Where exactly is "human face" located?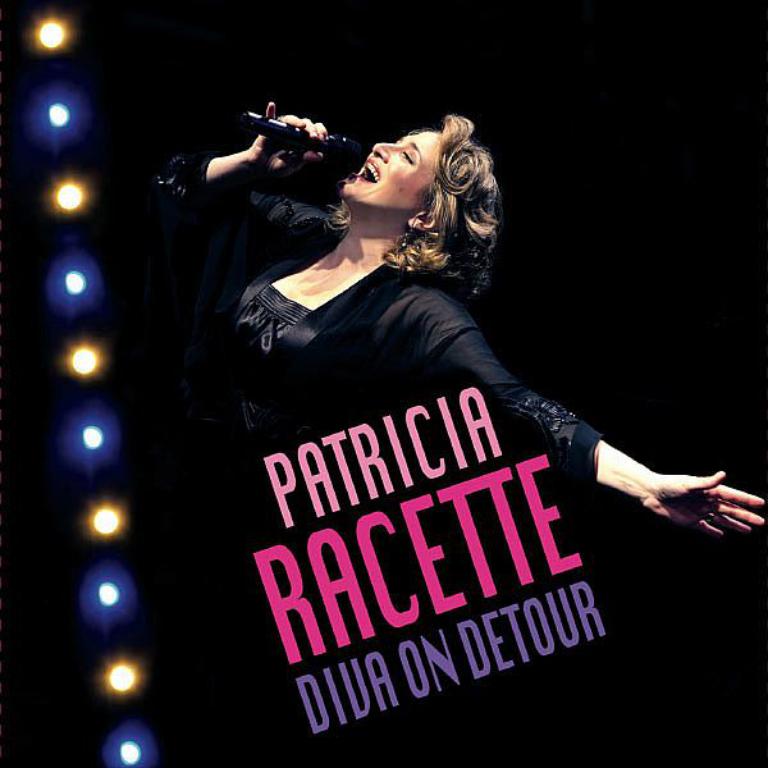
Its bounding box is box=[342, 129, 435, 212].
